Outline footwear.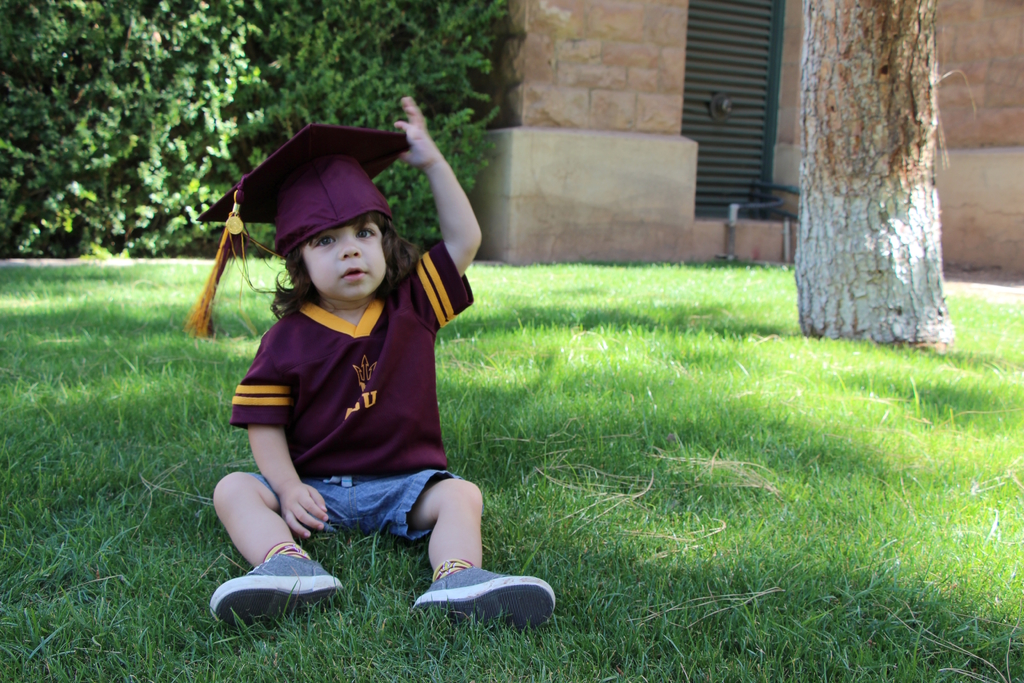
Outline: [left=416, top=561, right=550, bottom=630].
